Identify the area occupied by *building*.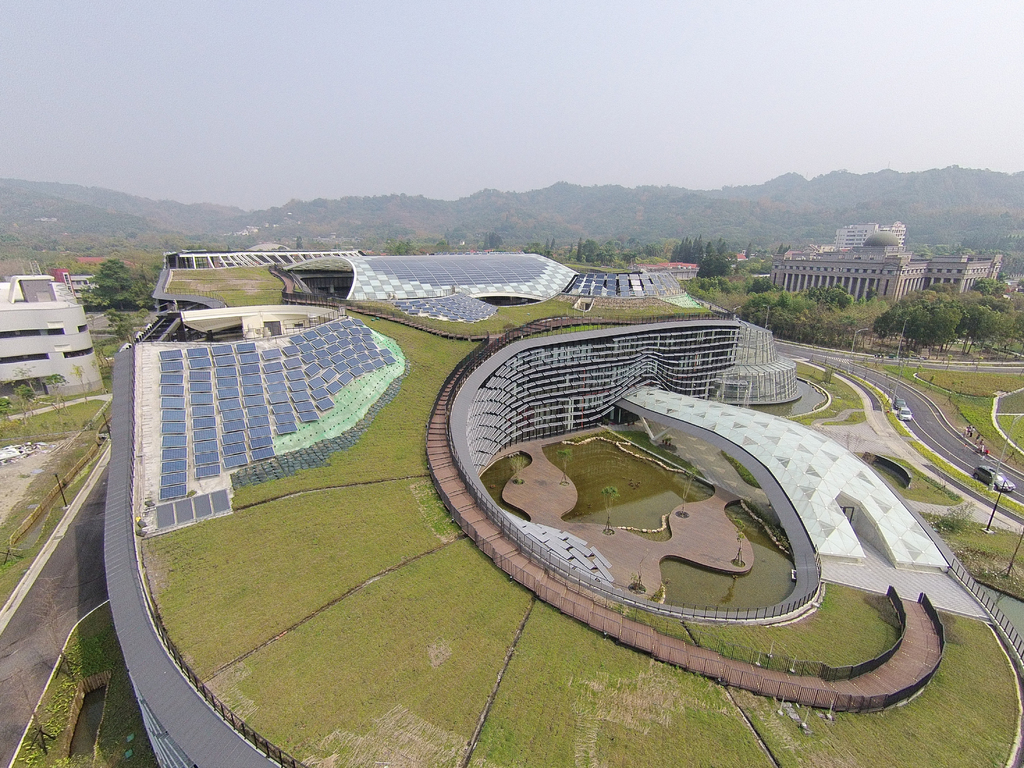
Area: pyautogui.locateOnScreen(771, 228, 1000, 302).
